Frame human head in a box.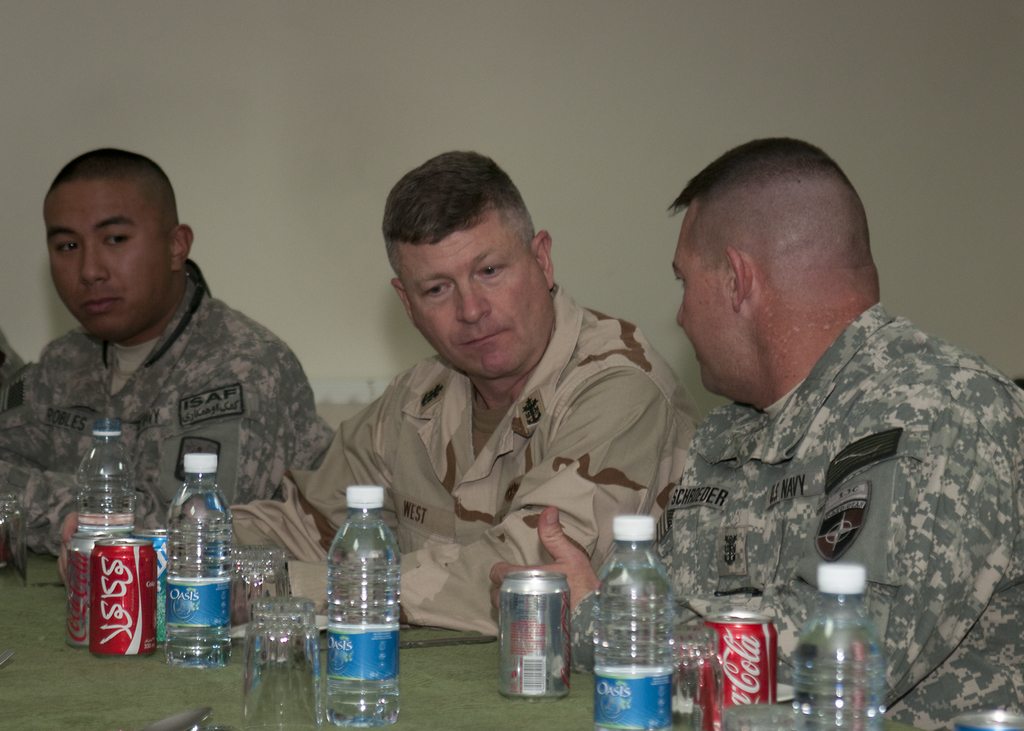
Rect(656, 136, 889, 385).
